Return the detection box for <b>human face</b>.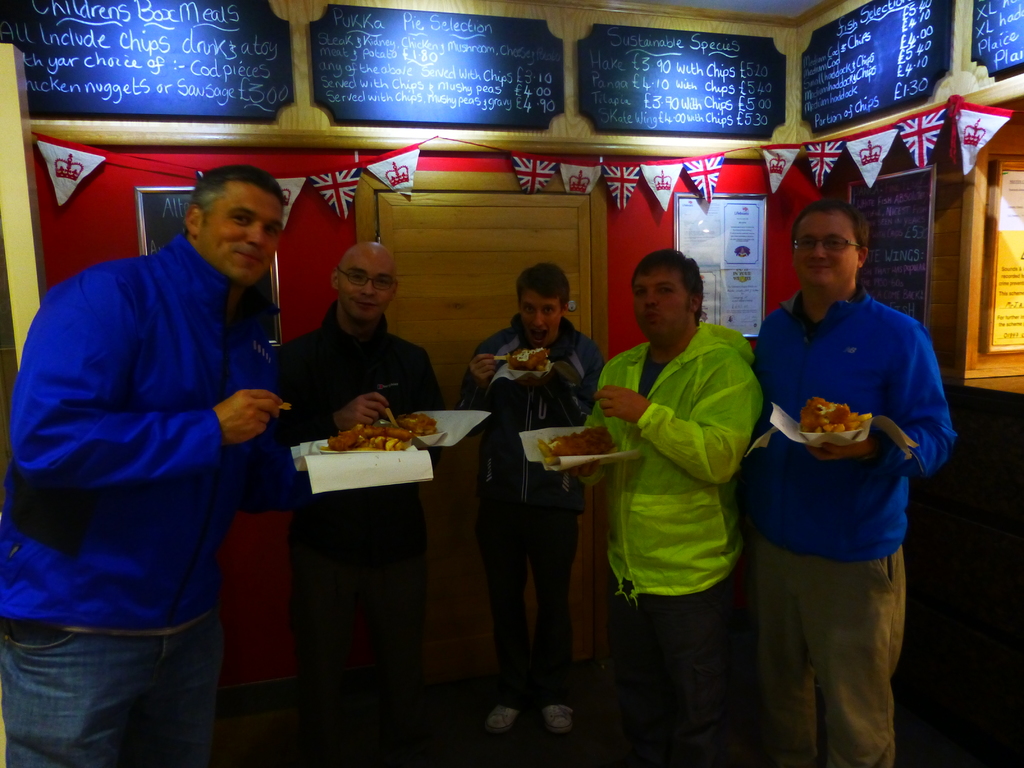
{"x1": 207, "y1": 183, "x2": 283, "y2": 281}.
